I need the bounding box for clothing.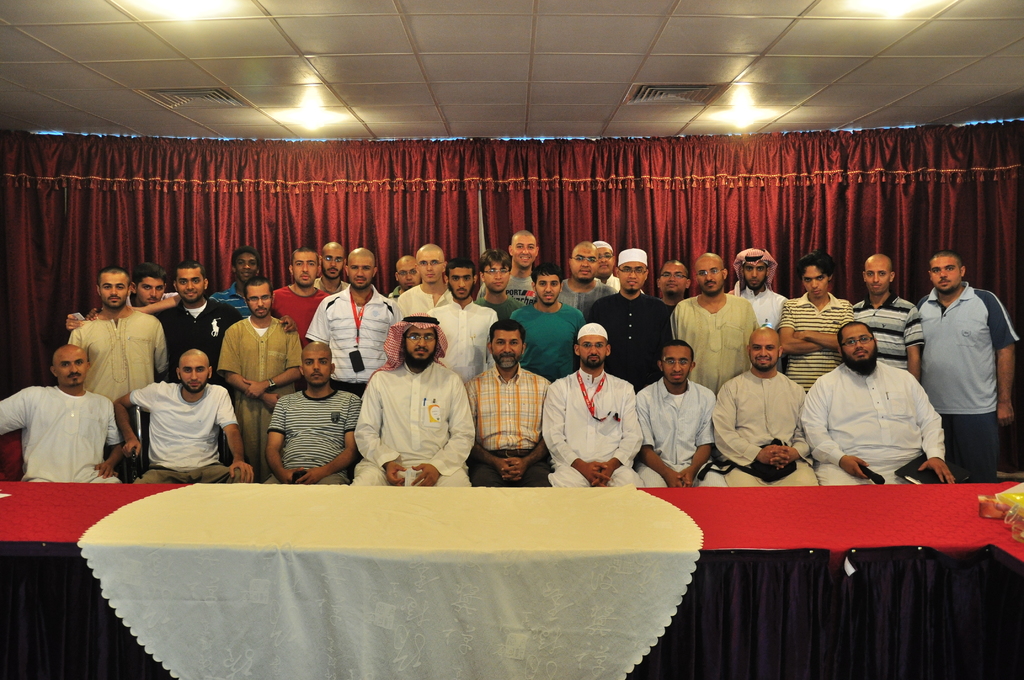
Here it is: bbox=(637, 381, 740, 500).
